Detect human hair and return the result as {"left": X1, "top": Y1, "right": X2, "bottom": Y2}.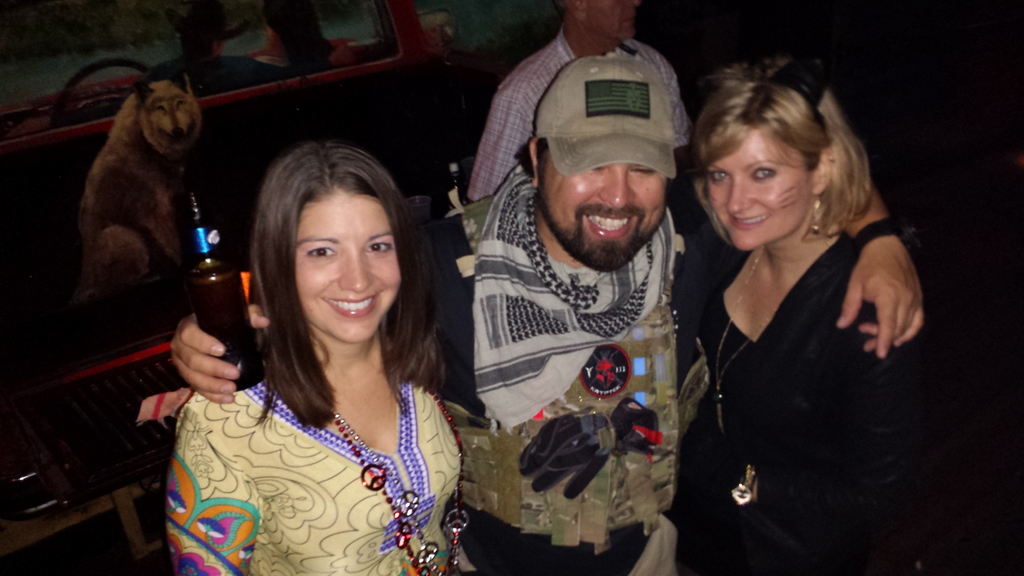
{"left": 687, "top": 65, "right": 879, "bottom": 238}.
